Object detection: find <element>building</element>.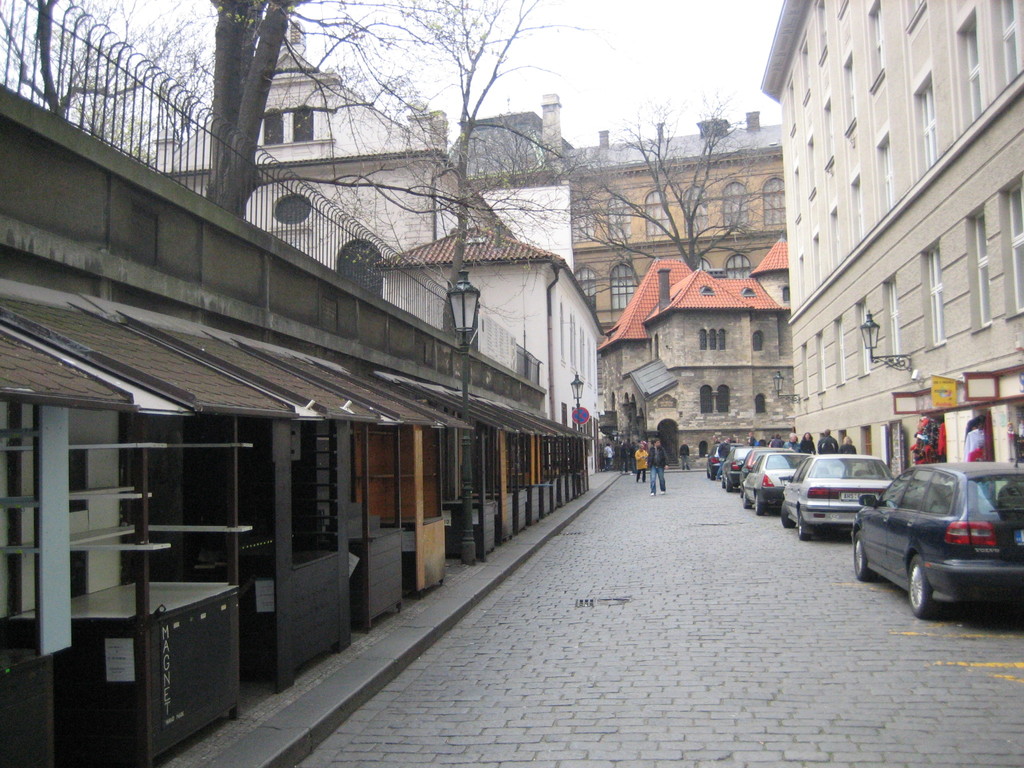
(156, 36, 596, 472).
